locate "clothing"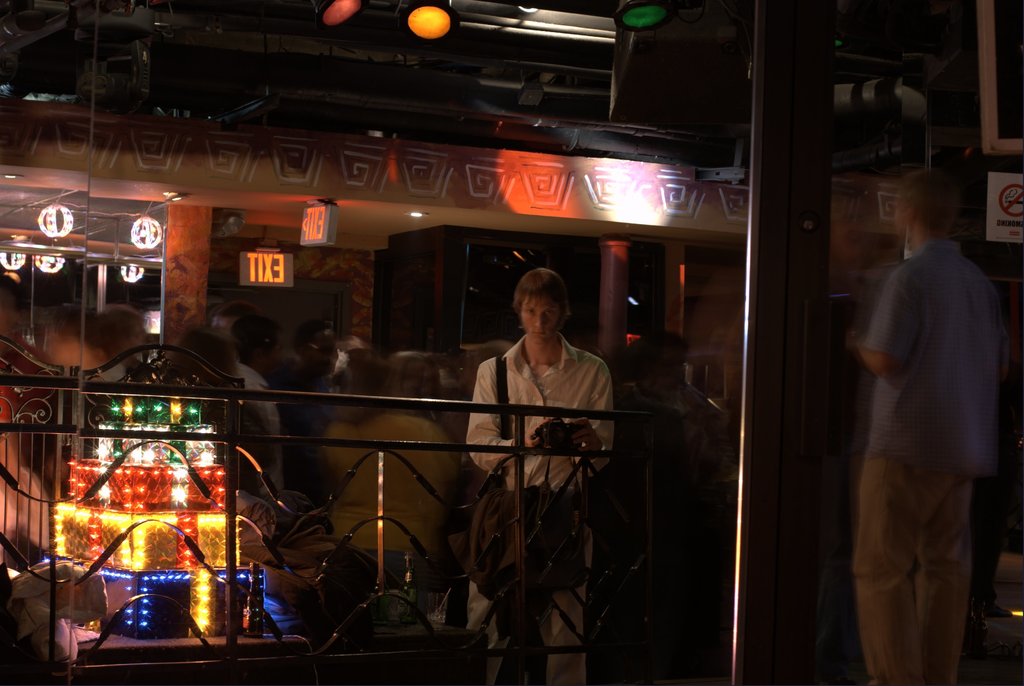
461, 337, 611, 684
